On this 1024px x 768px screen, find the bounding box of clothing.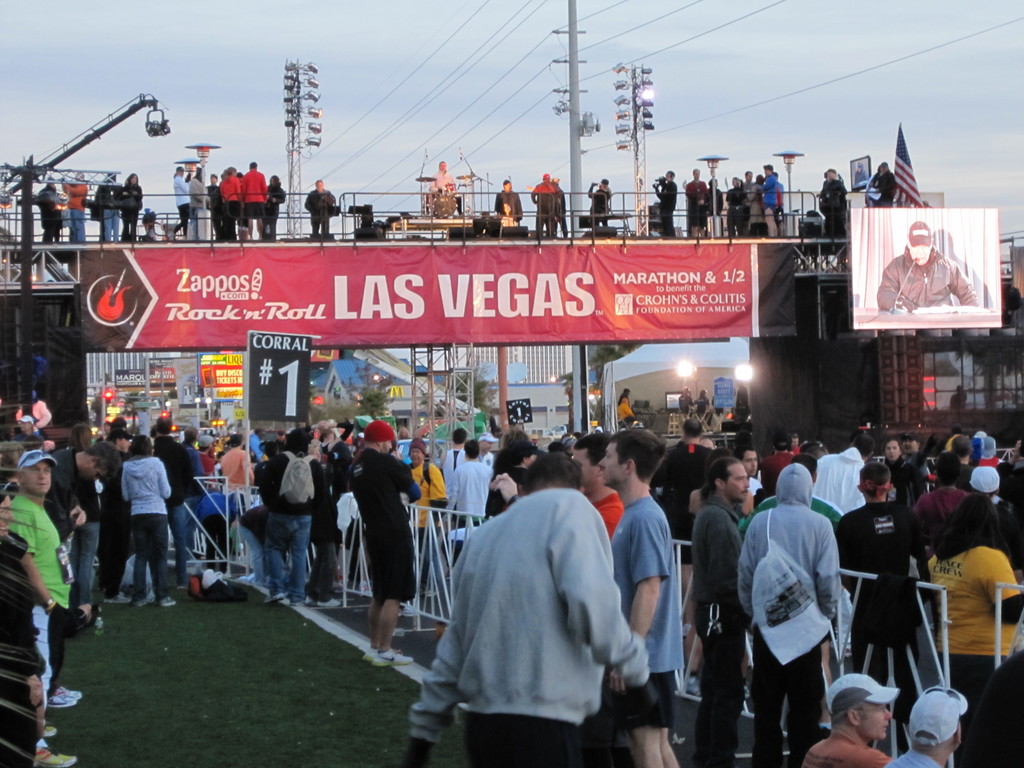
Bounding box: detection(432, 170, 461, 214).
